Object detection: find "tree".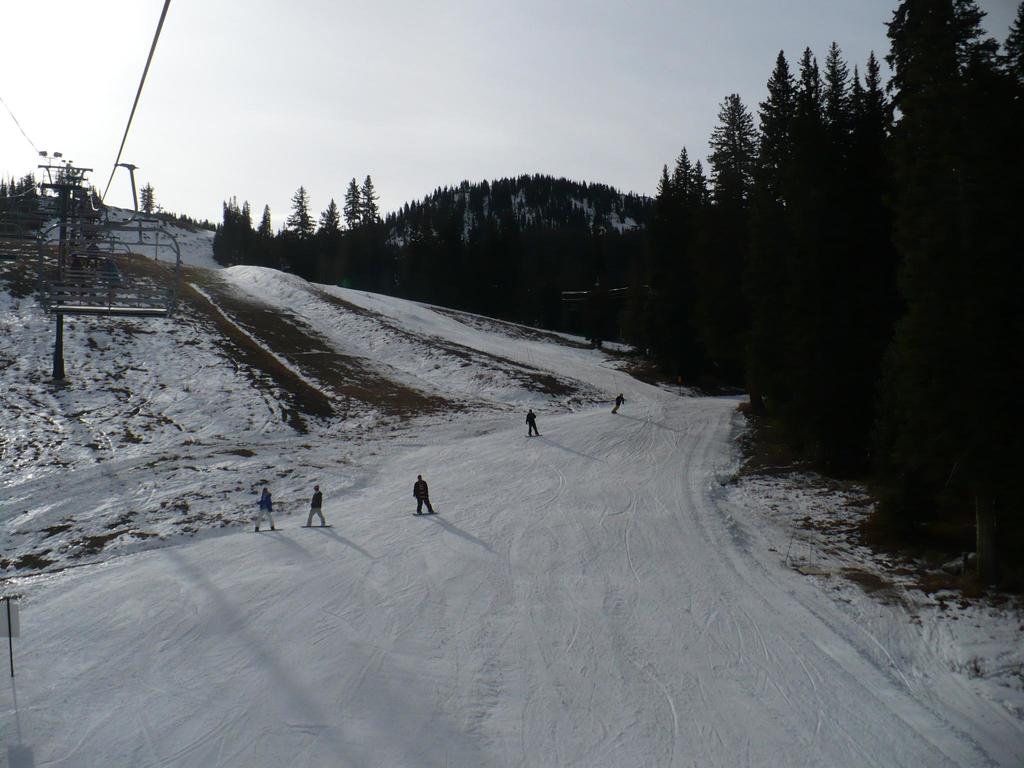
<bbox>356, 179, 382, 227</bbox>.
